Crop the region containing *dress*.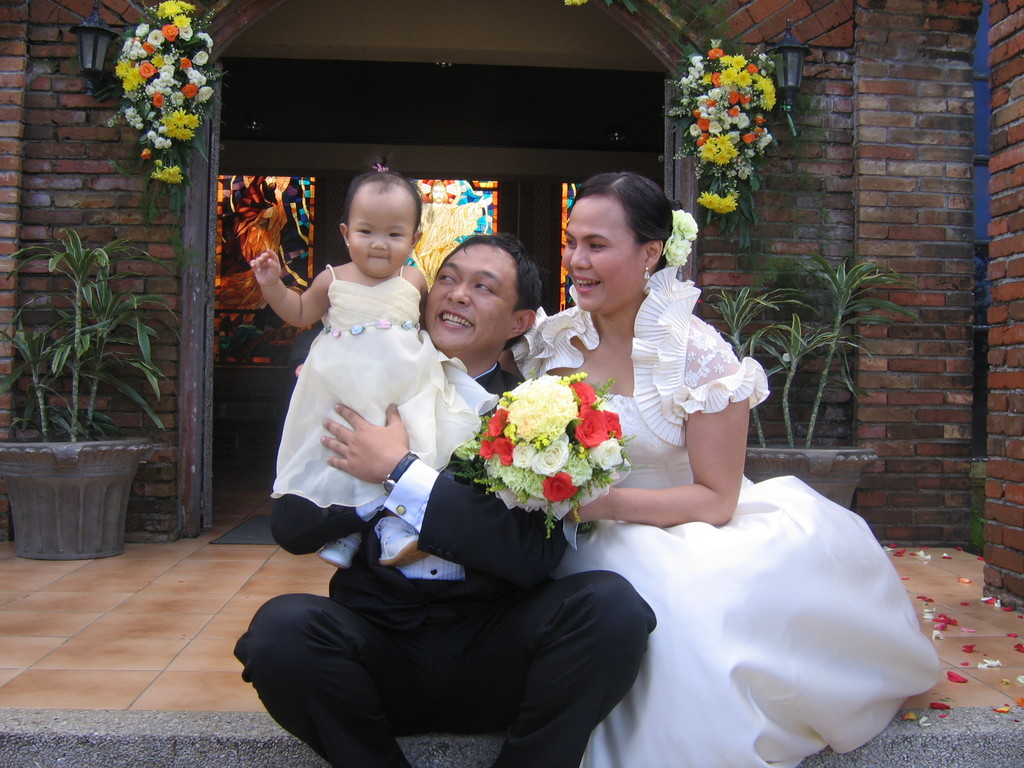
Crop region: 508/264/941/767.
